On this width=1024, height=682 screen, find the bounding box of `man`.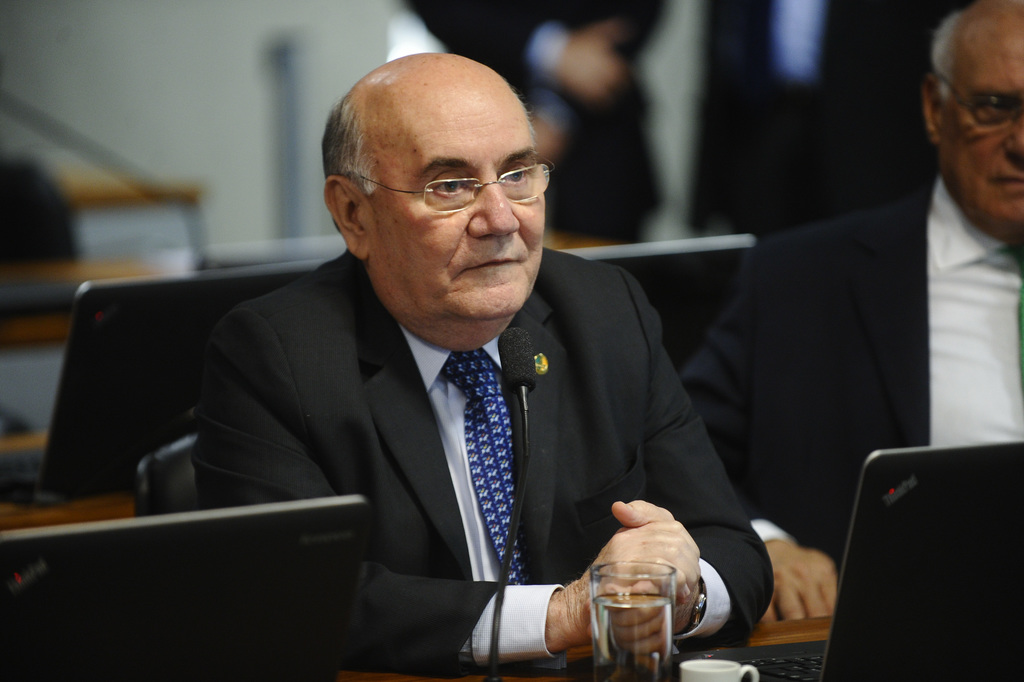
Bounding box: left=112, top=65, right=781, bottom=647.
